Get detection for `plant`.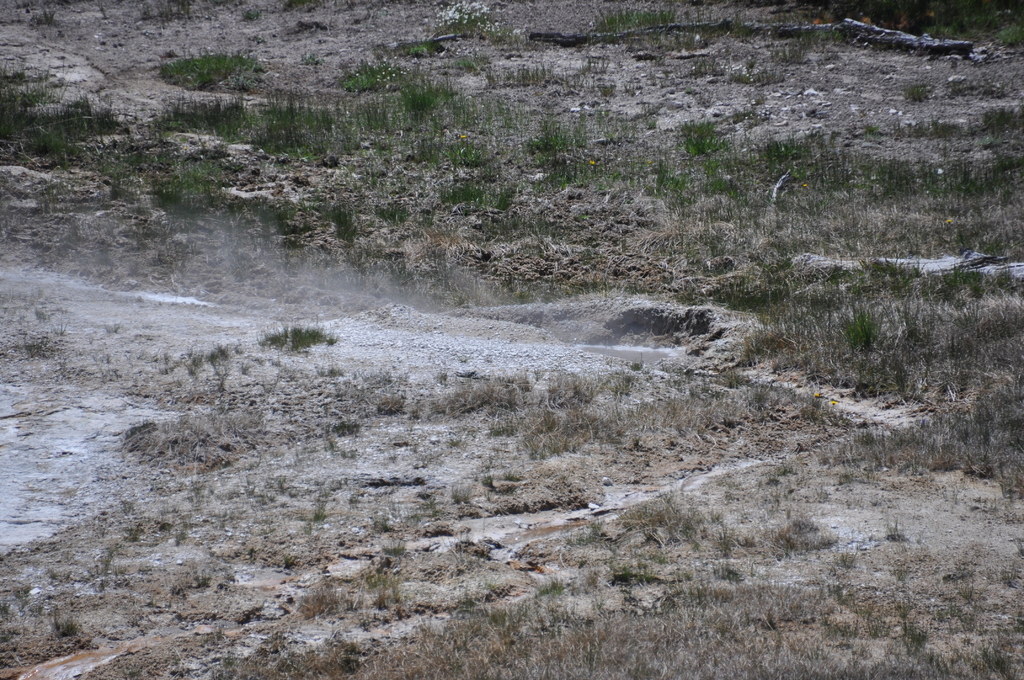
Detection: x1=153 y1=35 x2=269 y2=89.
